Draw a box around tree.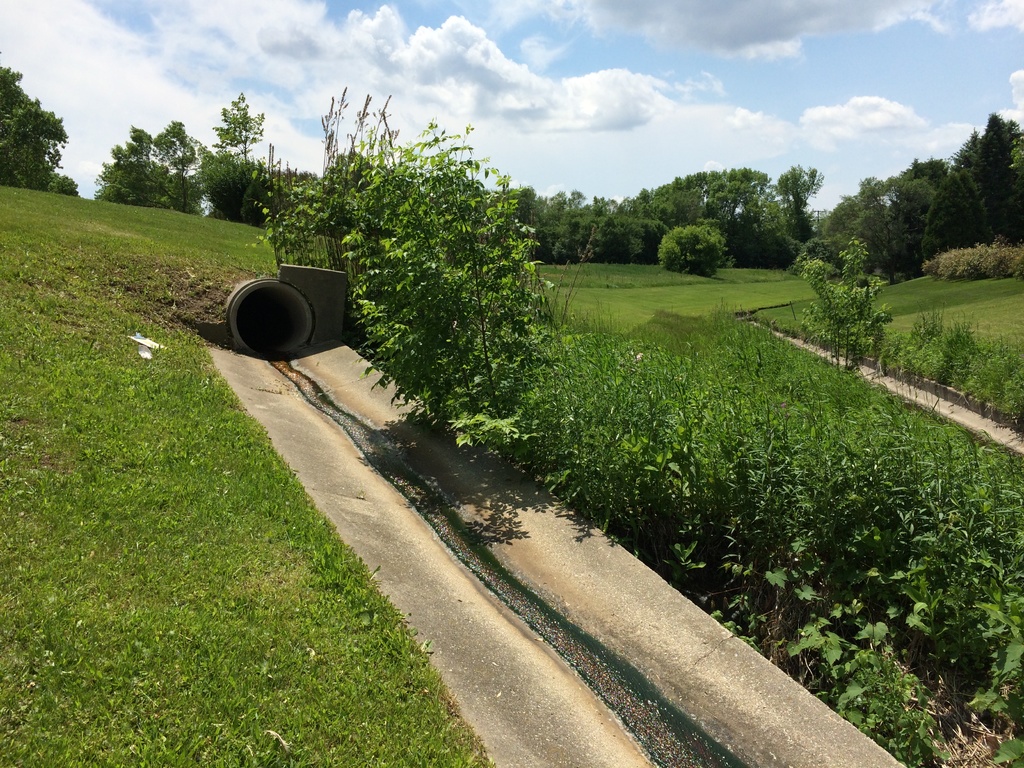
x1=920 y1=169 x2=986 y2=266.
